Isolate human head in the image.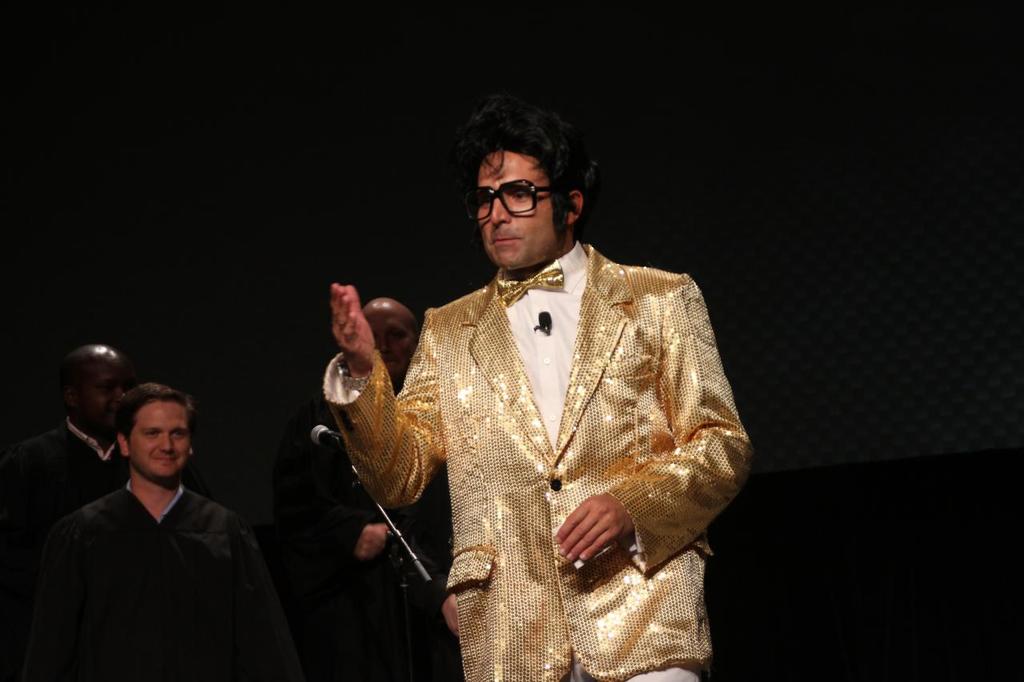
Isolated region: crop(369, 296, 419, 383).
